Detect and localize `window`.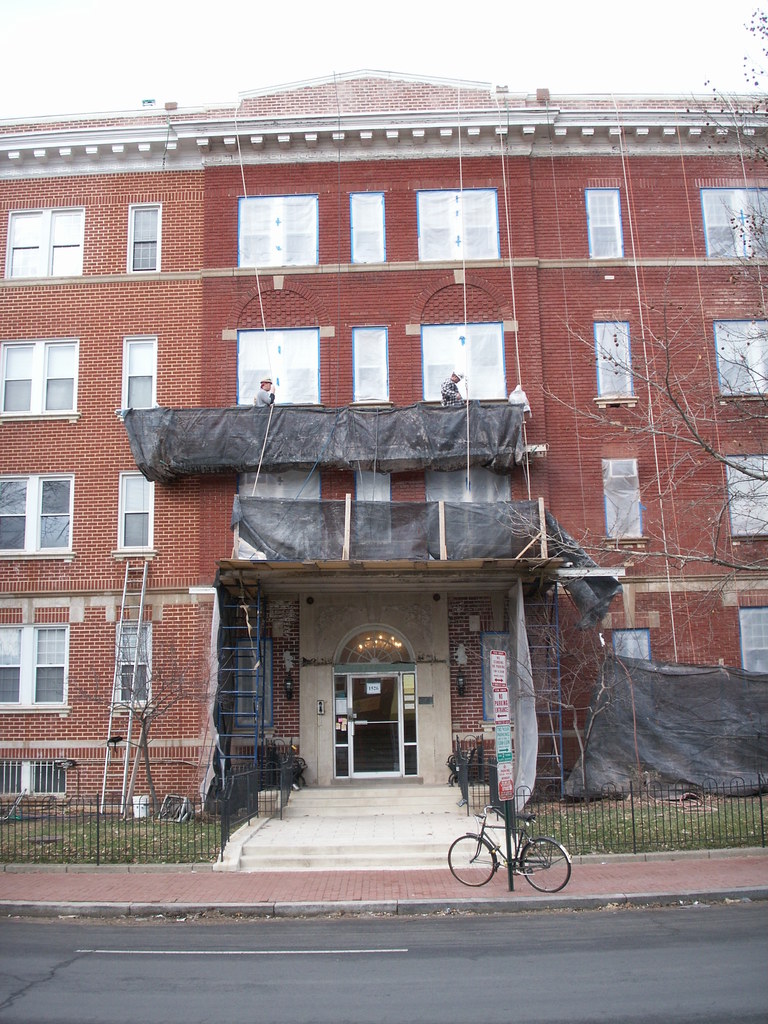
Localized at BBox(118, 332, 155, 410).
